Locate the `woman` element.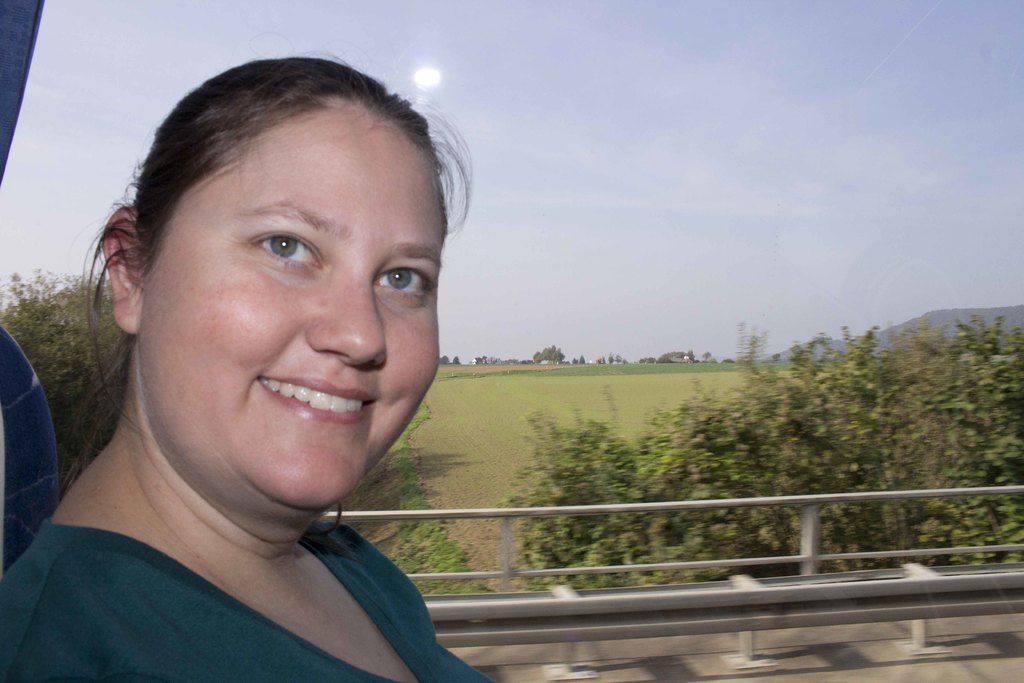
Element bbox: bbox(0, 58, 523, 676).
